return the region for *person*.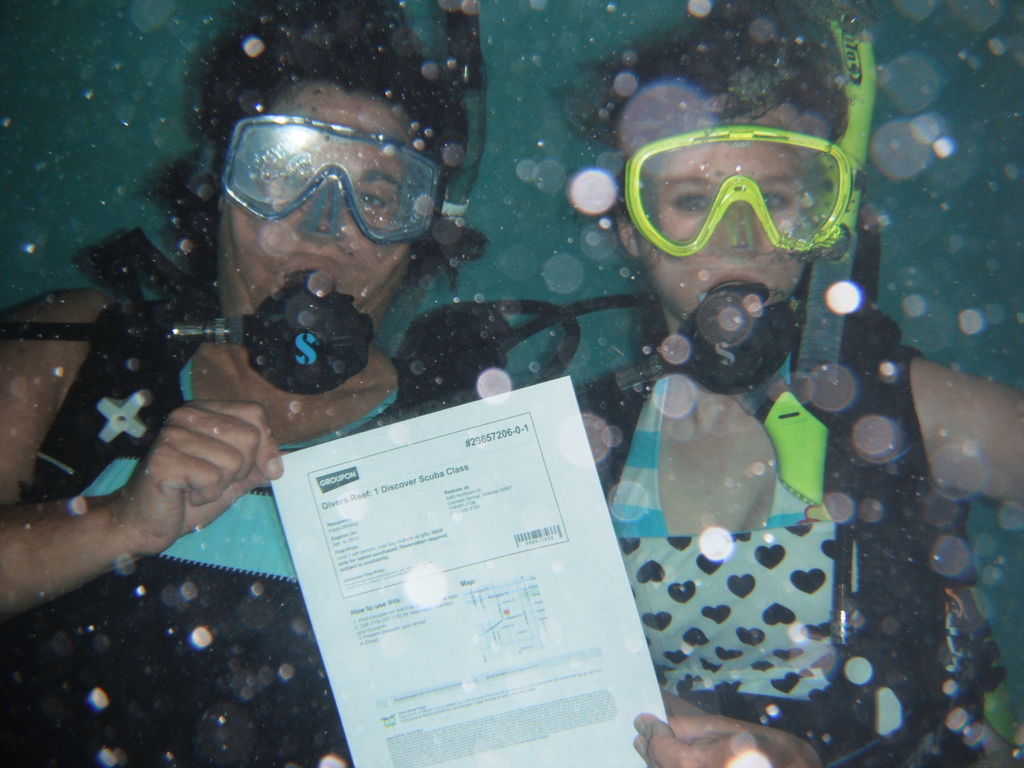
box(2, 0, 476, 766).
